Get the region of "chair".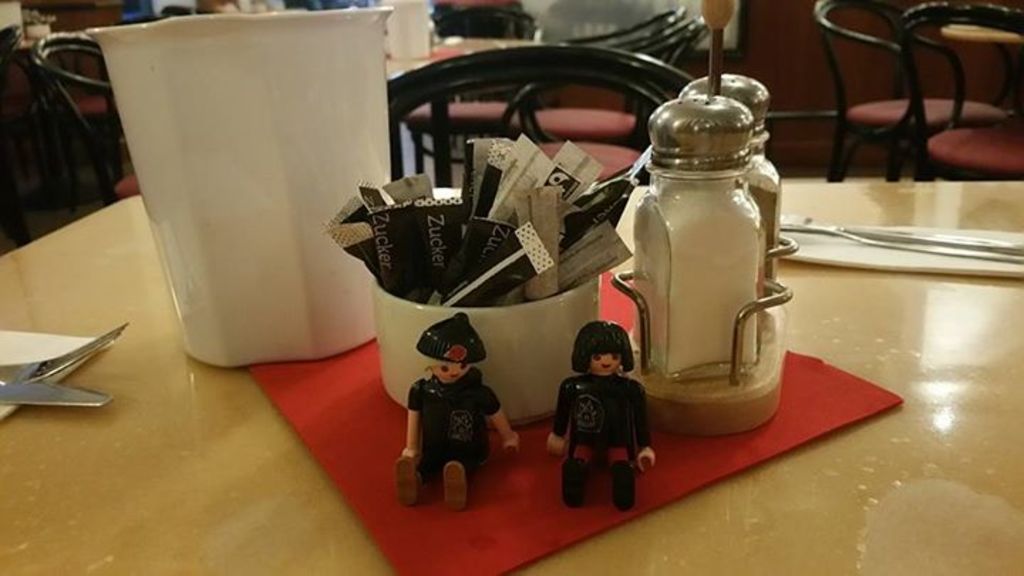
[x1=0, y1=24, x2=28, y2=243].
